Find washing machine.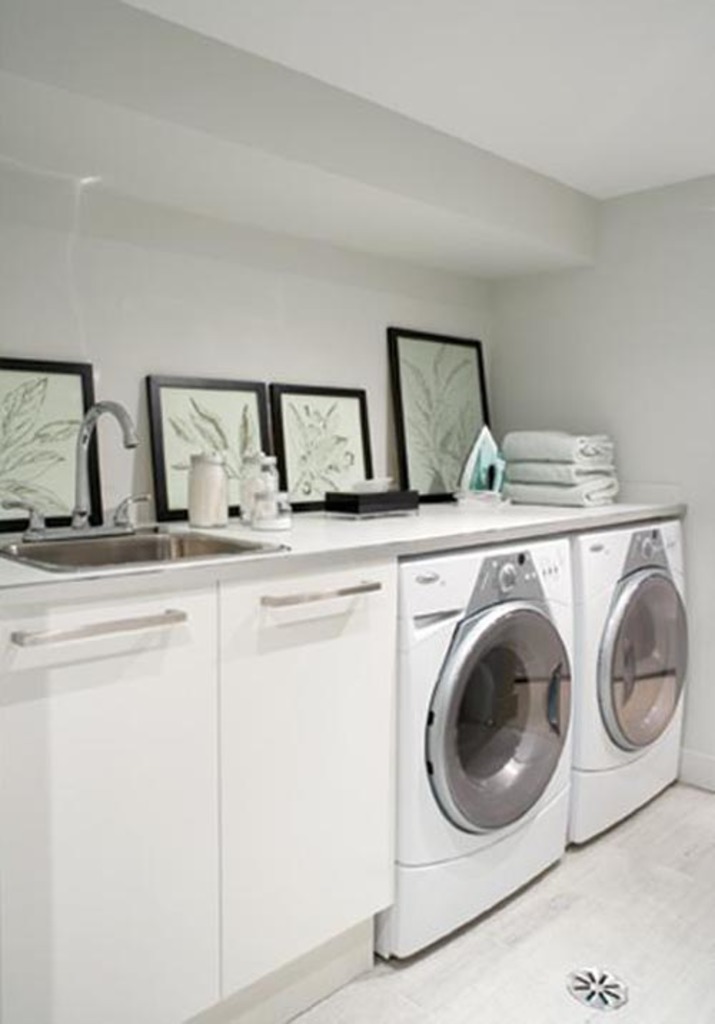
left=393, top=538, right=571, bottom=961.
